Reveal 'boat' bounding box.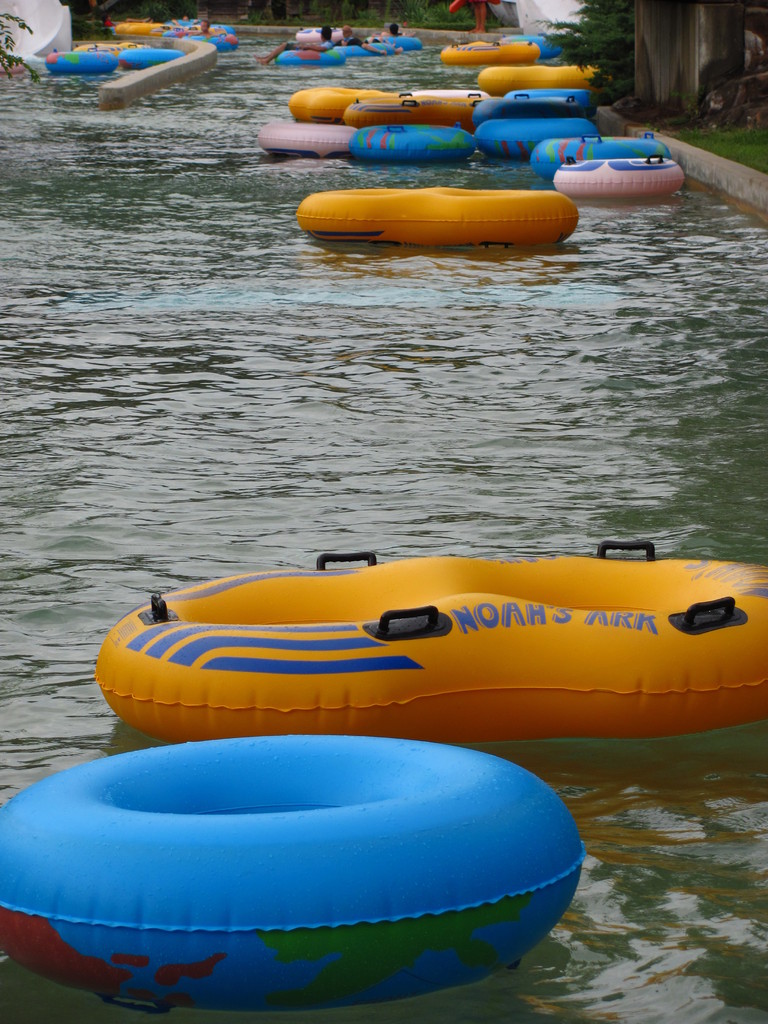
Revealed: (66, 522, 767, 745).
